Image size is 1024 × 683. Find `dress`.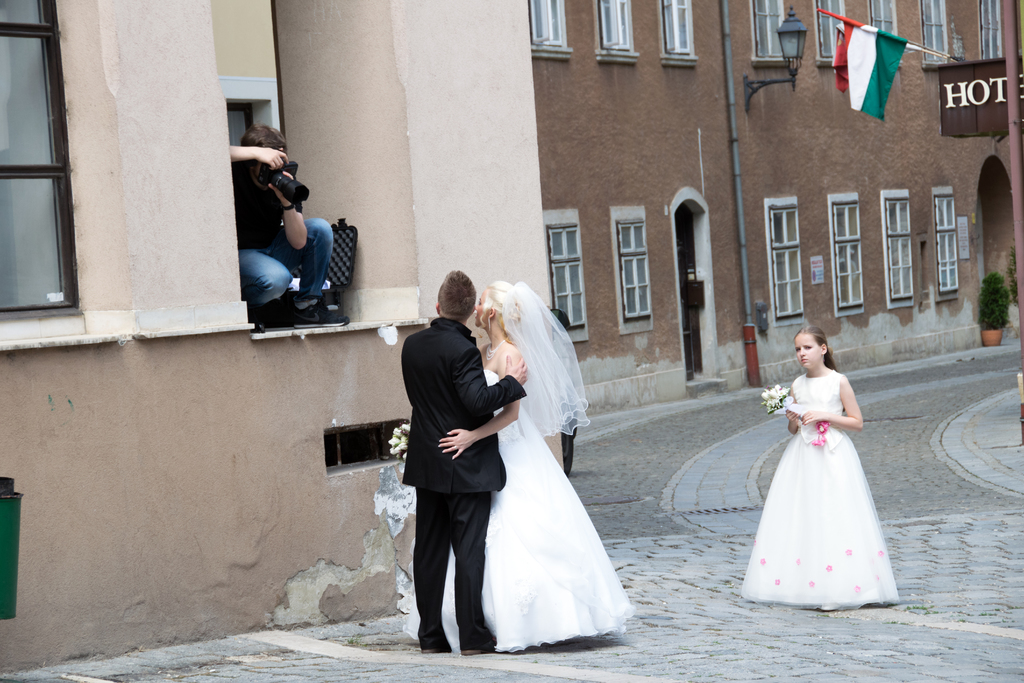
(left=403, top=369, right=635, bottom=654).
